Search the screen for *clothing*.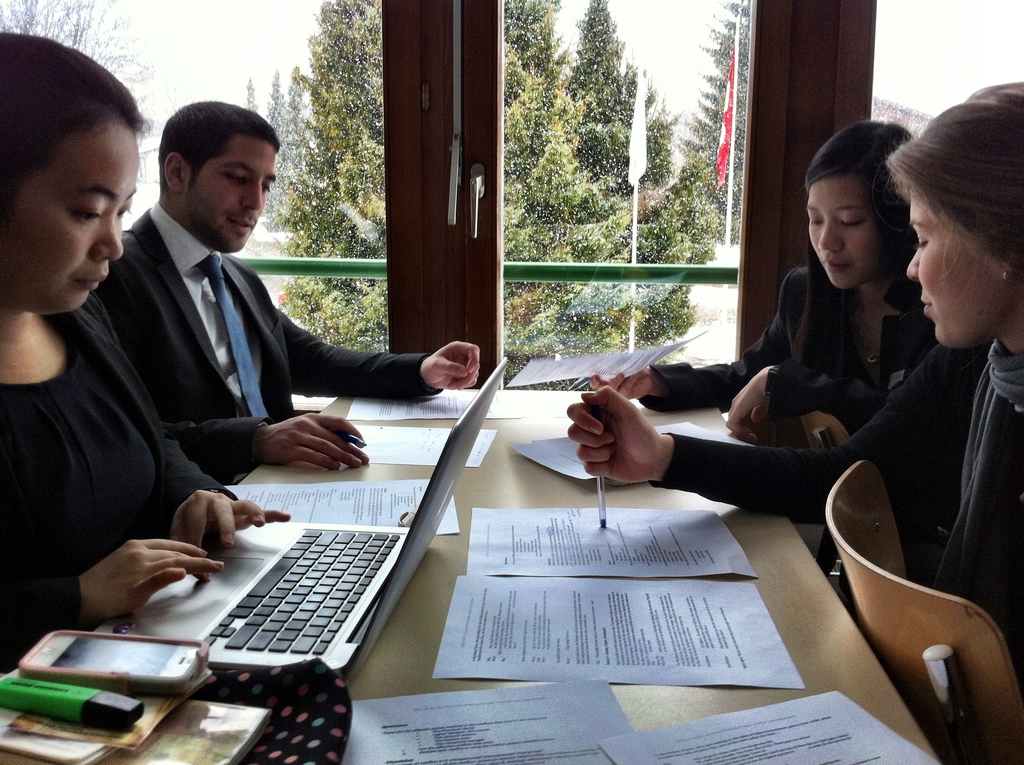
Found at box(650, 332, 1023, 694).
